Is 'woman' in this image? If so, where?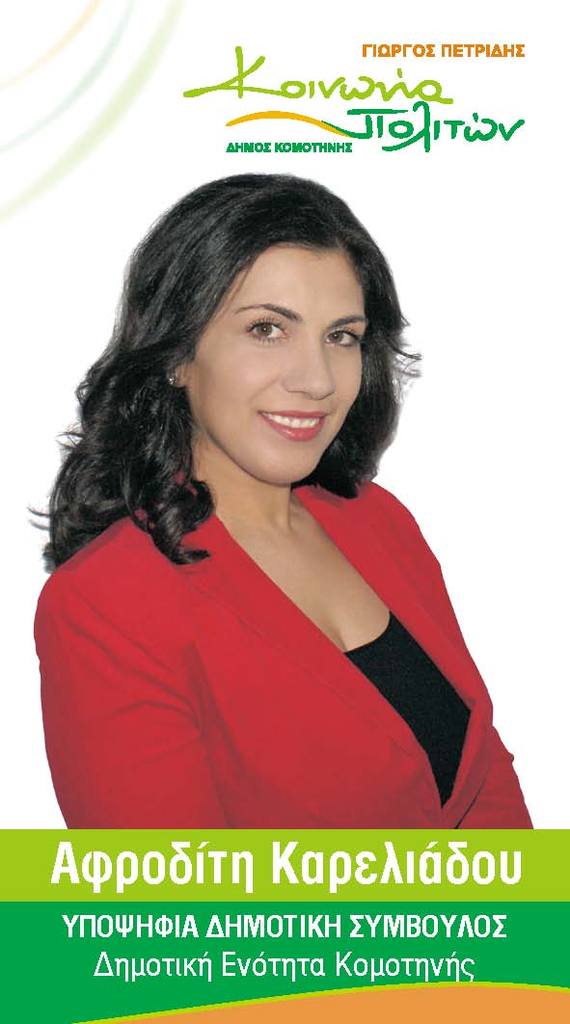
Yes, at l=20, t=161, r=538, b=830.
